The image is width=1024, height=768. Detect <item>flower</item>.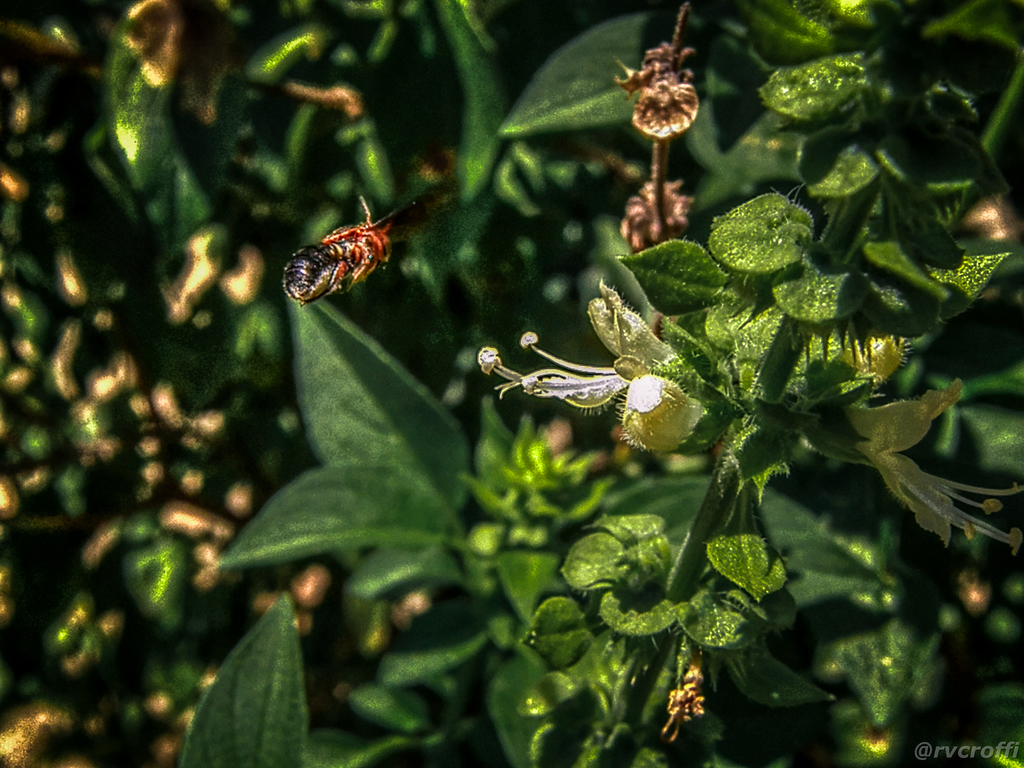
Detection: box=[835, 338, 916, 389].
